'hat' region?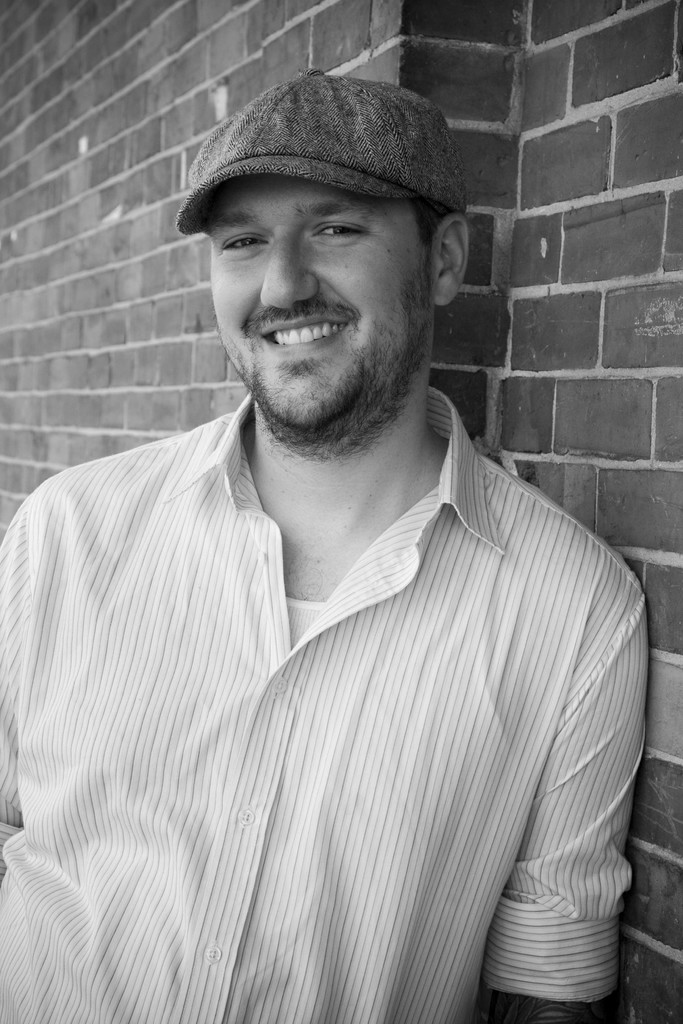
176/63/465/232
